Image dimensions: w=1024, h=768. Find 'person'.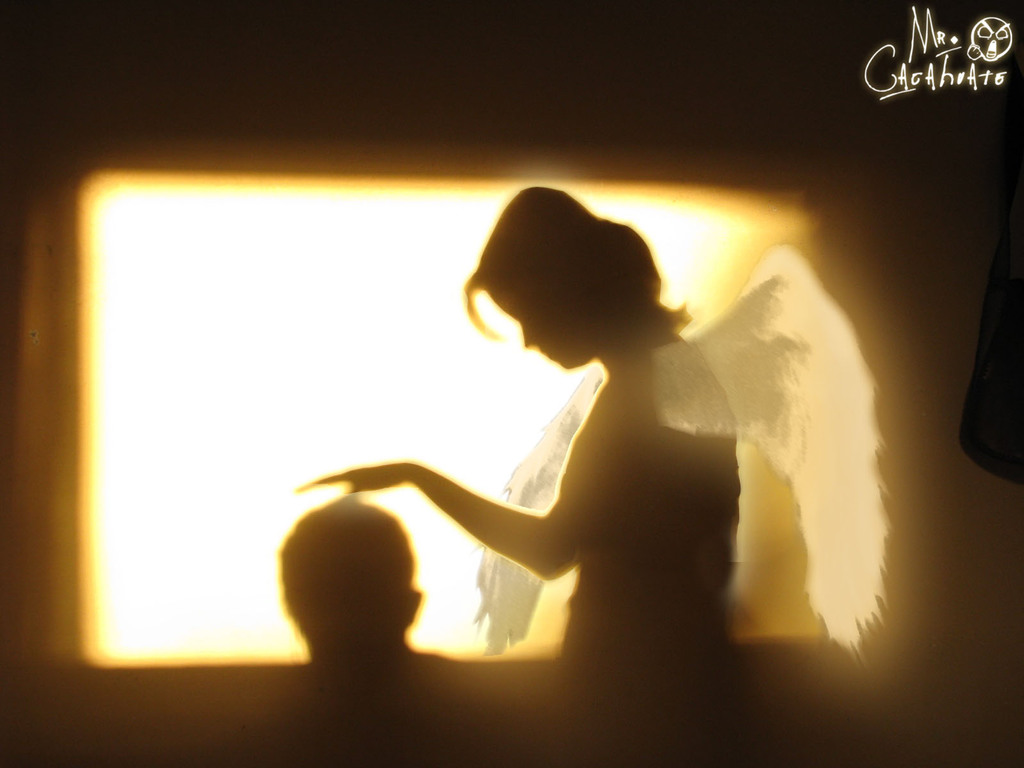
295 185 742 659.
